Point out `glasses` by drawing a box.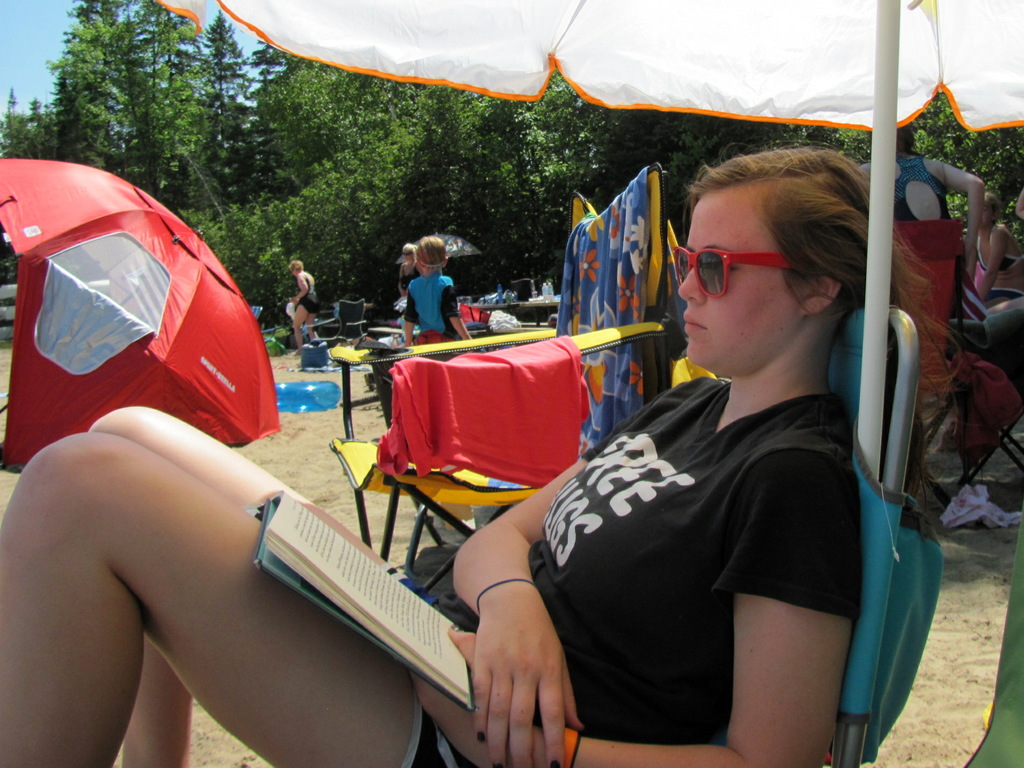
(left=669, top=239, right=813, bottom=305).
